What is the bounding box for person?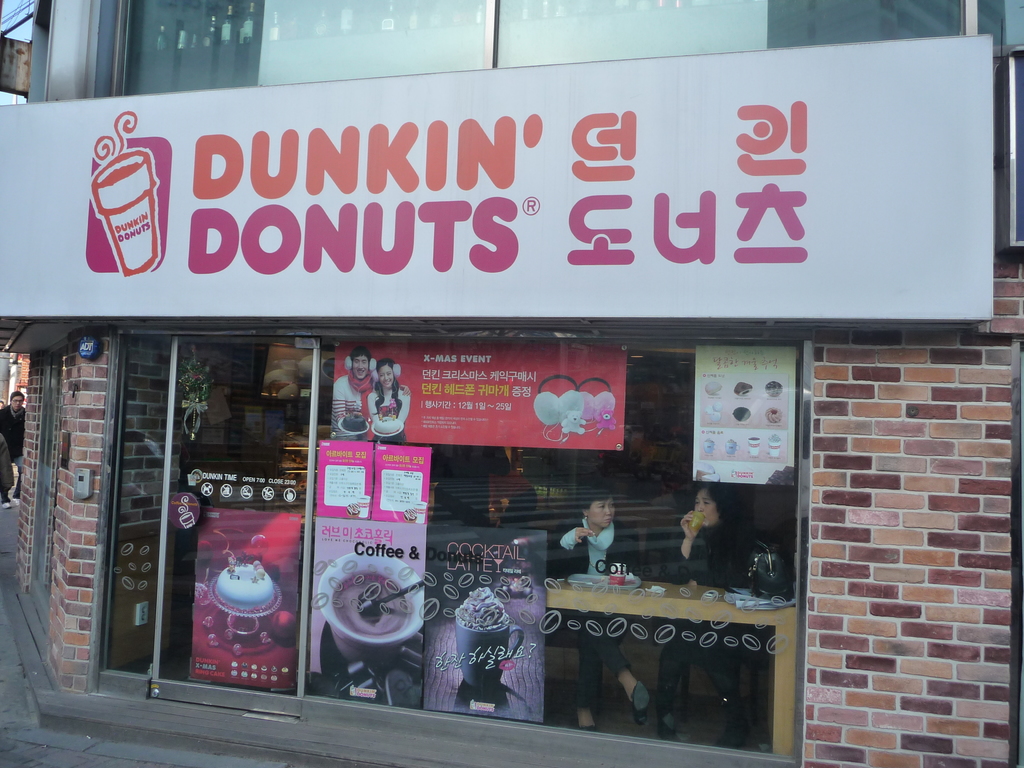
select_region(0, 433, 13, 507).
